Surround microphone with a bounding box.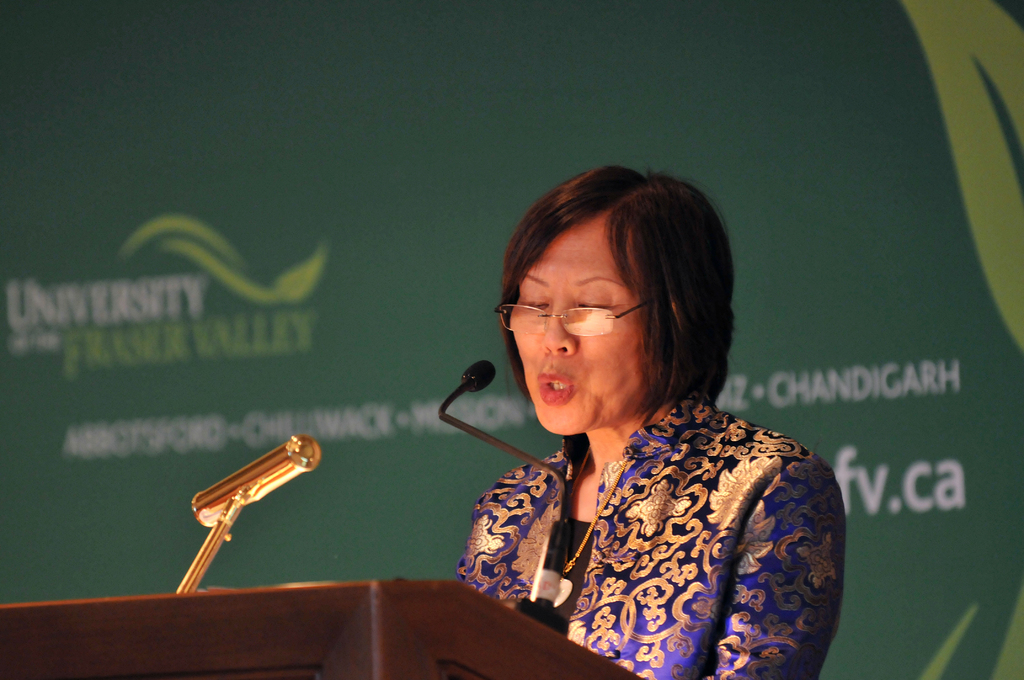
<region>461, 357, 500, 395</region>.
